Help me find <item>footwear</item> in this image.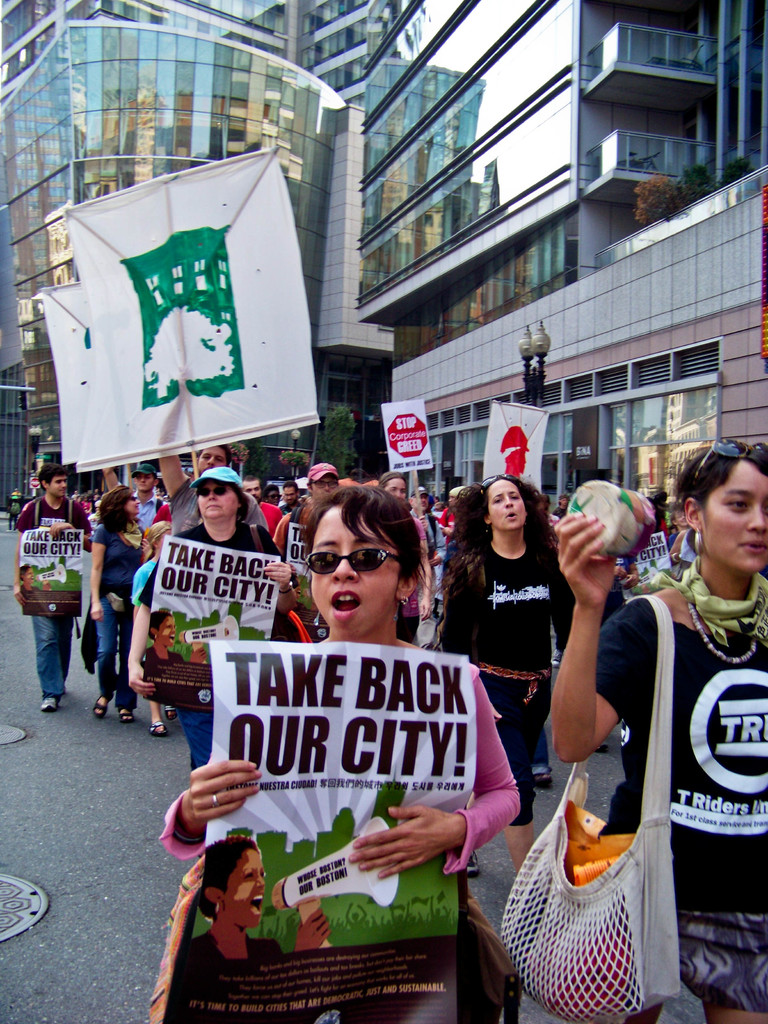
Found it: l=149, t=720, r=163, b=735.
